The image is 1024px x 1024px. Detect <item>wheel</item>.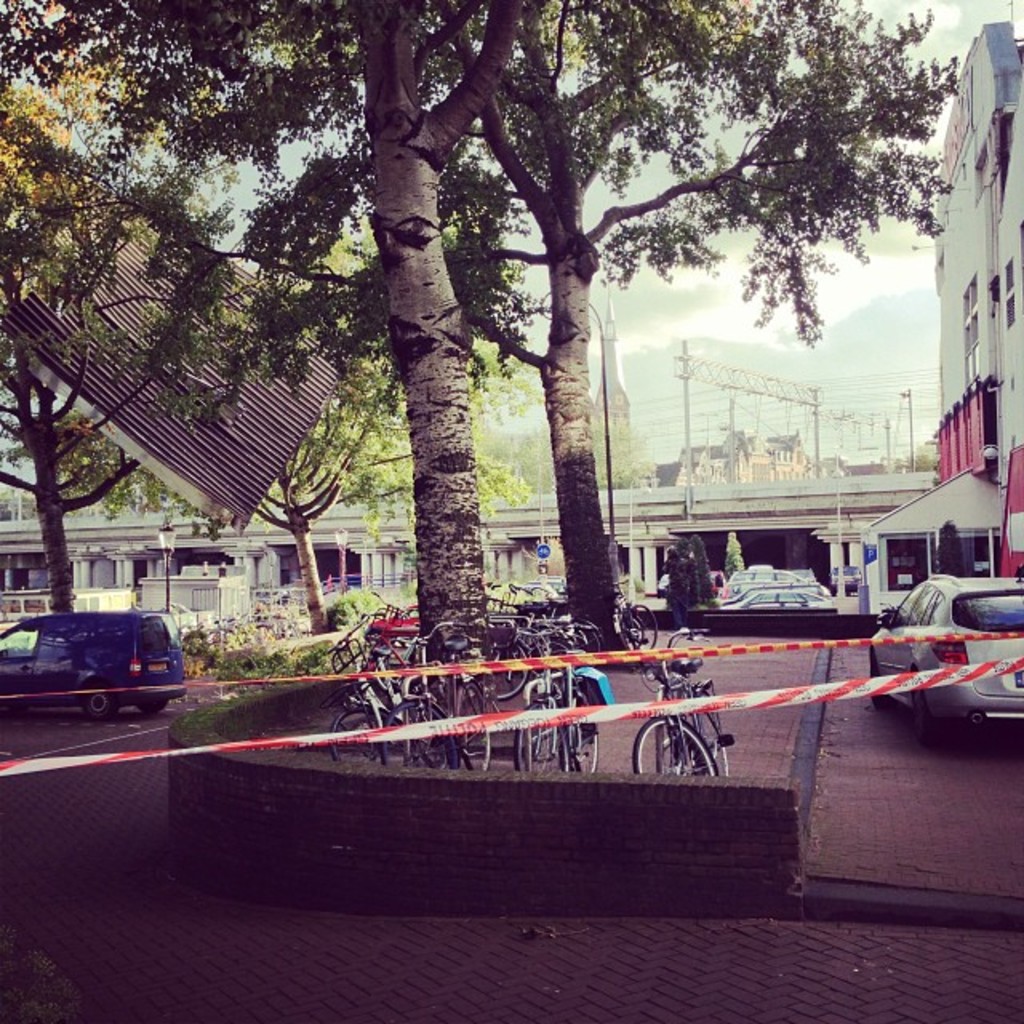
Detection: {"x1": 442, "y1": 690, "x2": 493, "y2": 768}.
